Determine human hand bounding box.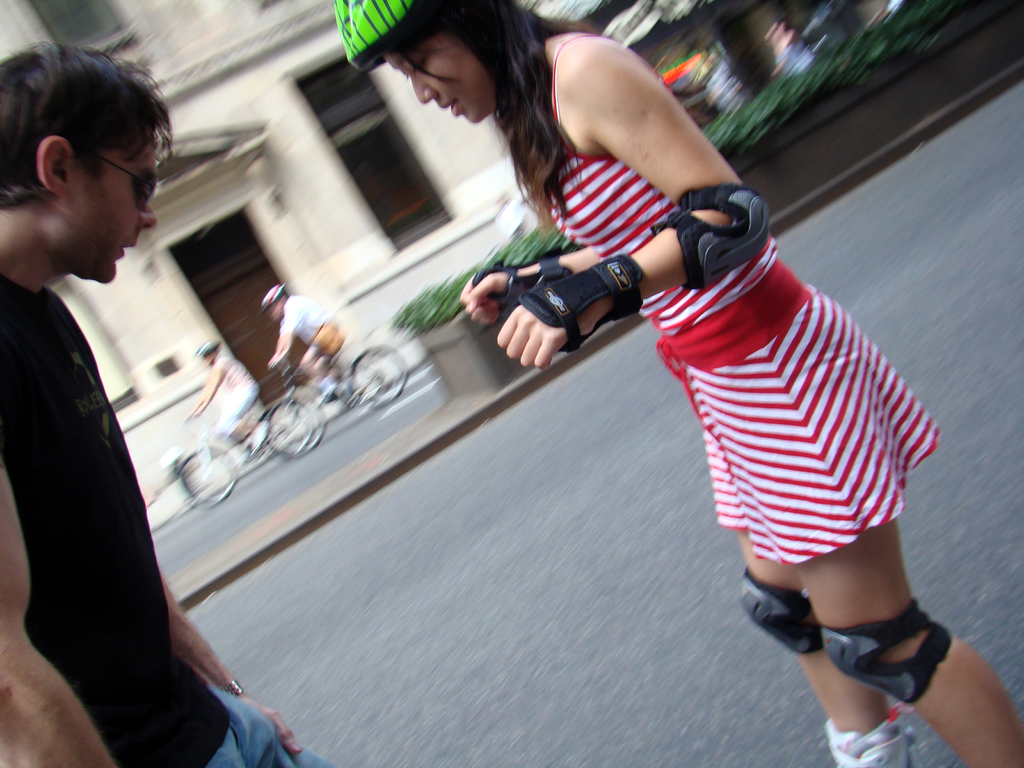
Determined: [x1=492, y1=280, x2=577, y2=367].
